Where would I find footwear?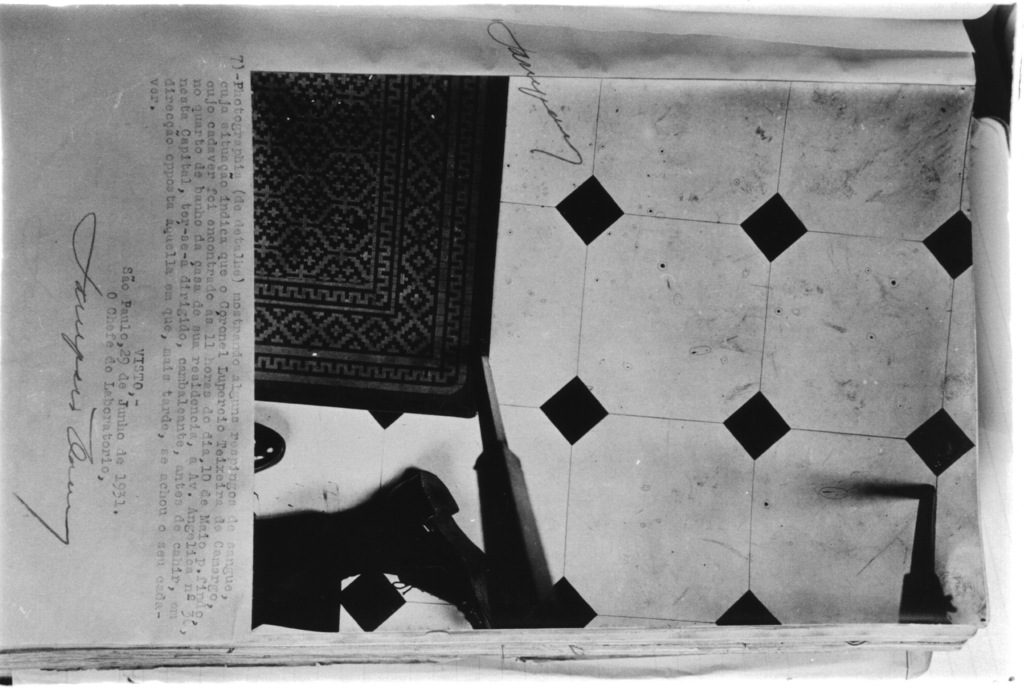
At 249,423,283,477.
